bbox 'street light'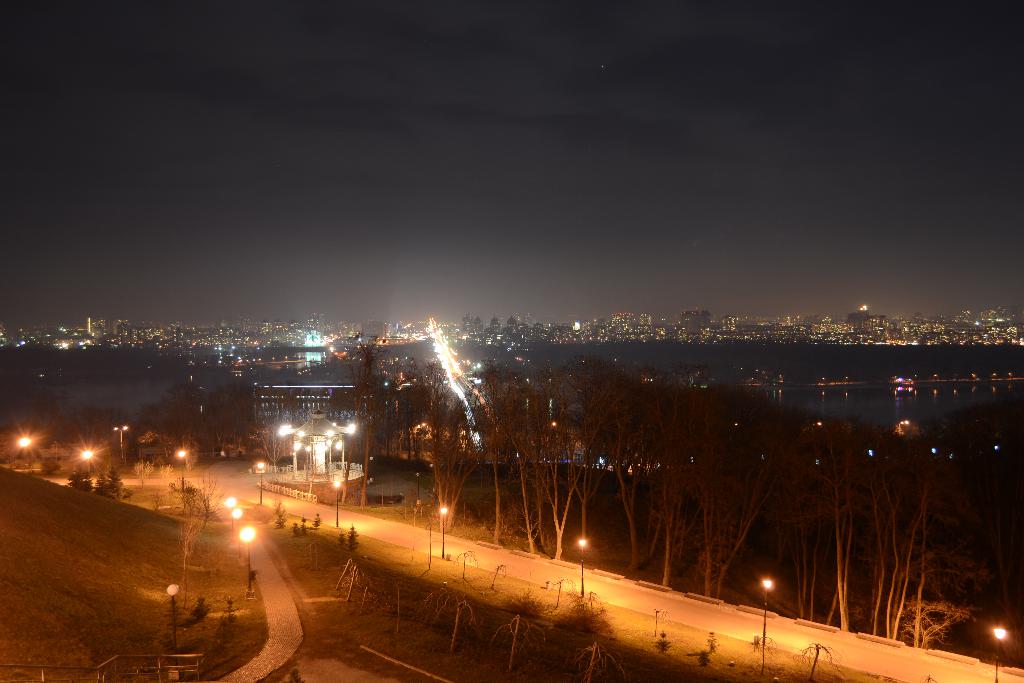
region(984, 620, 1008, 682)
